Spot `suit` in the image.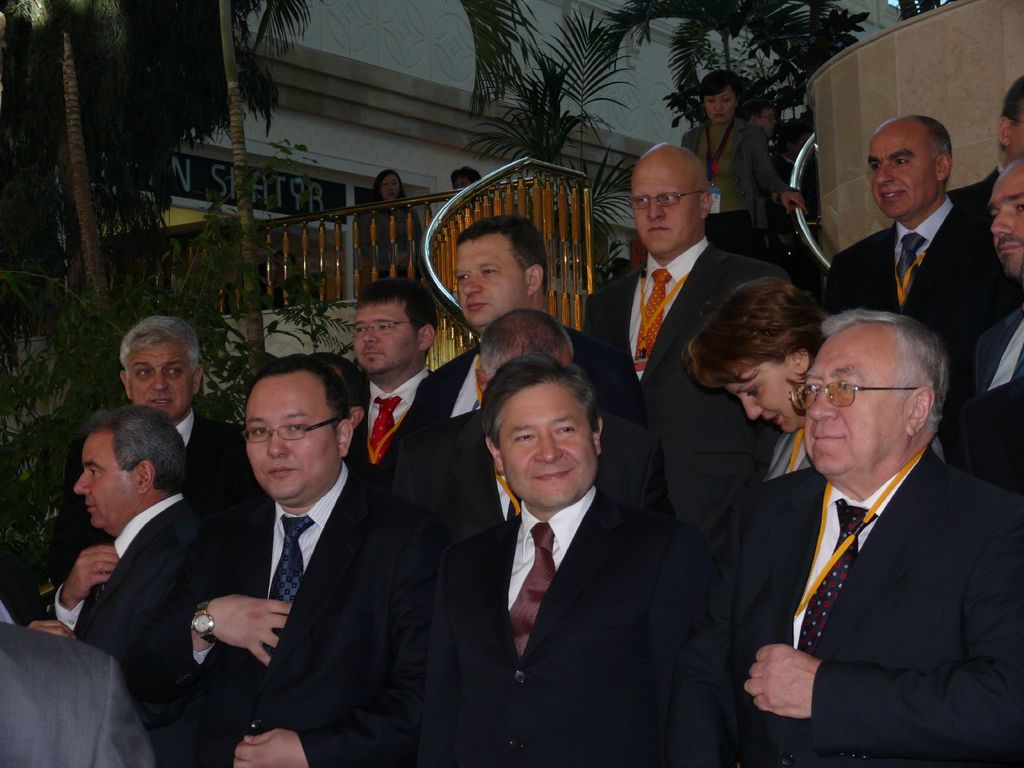
`suit` found at (left=738, top=350, right=1002, bottom=750).
